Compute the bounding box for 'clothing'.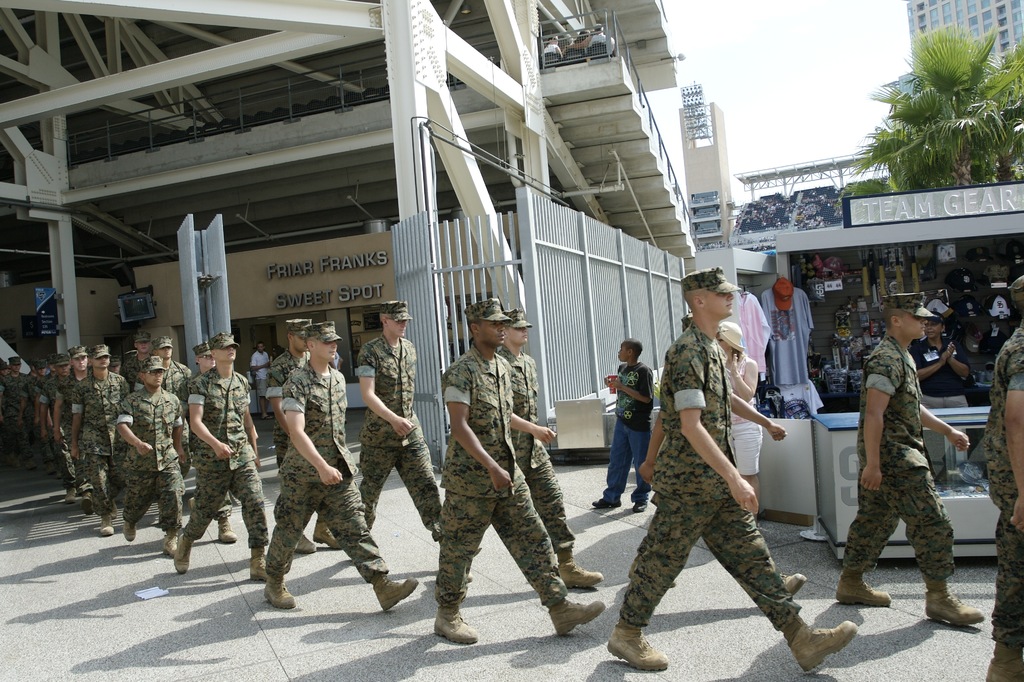
{"left": 906, "top": 336, "right": 973, "bottom": 410}.
